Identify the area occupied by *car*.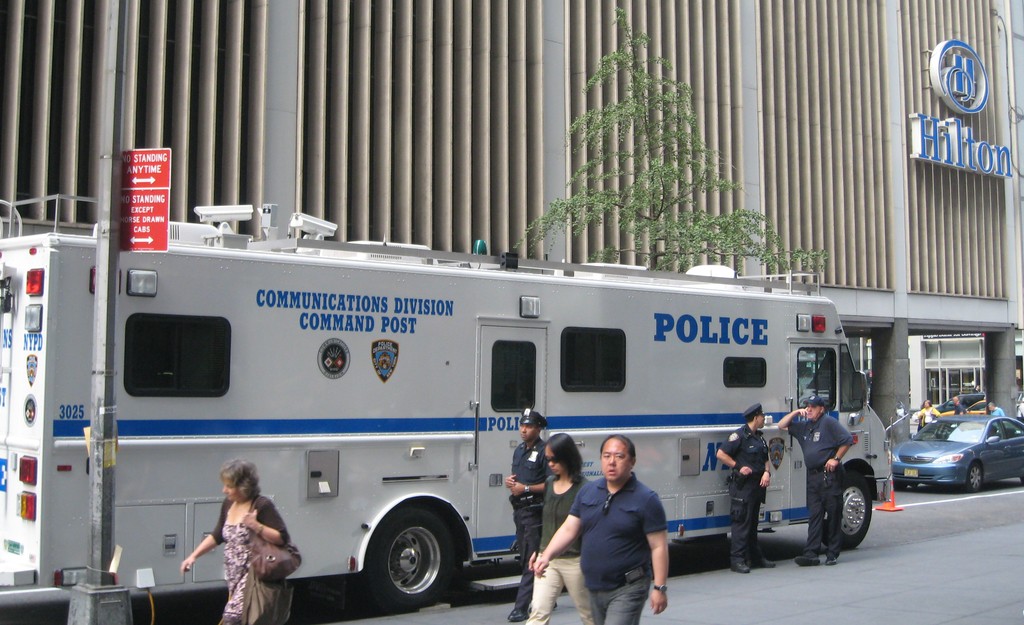
Area: box=[901, 407, 1016, 506].
